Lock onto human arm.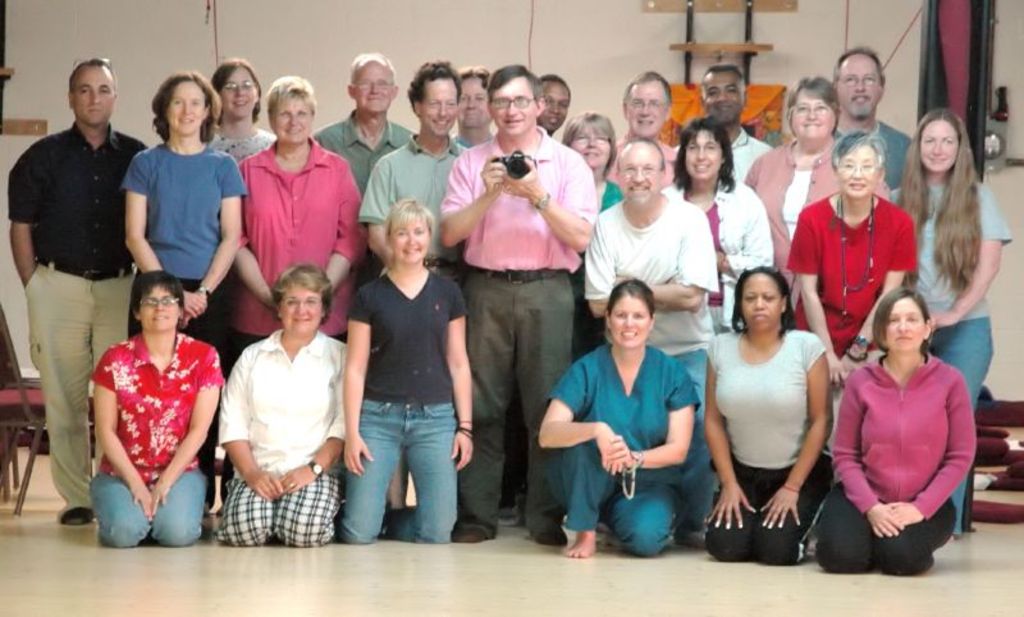
Locked: [left=451, top=283, right=476, bottom=471].
